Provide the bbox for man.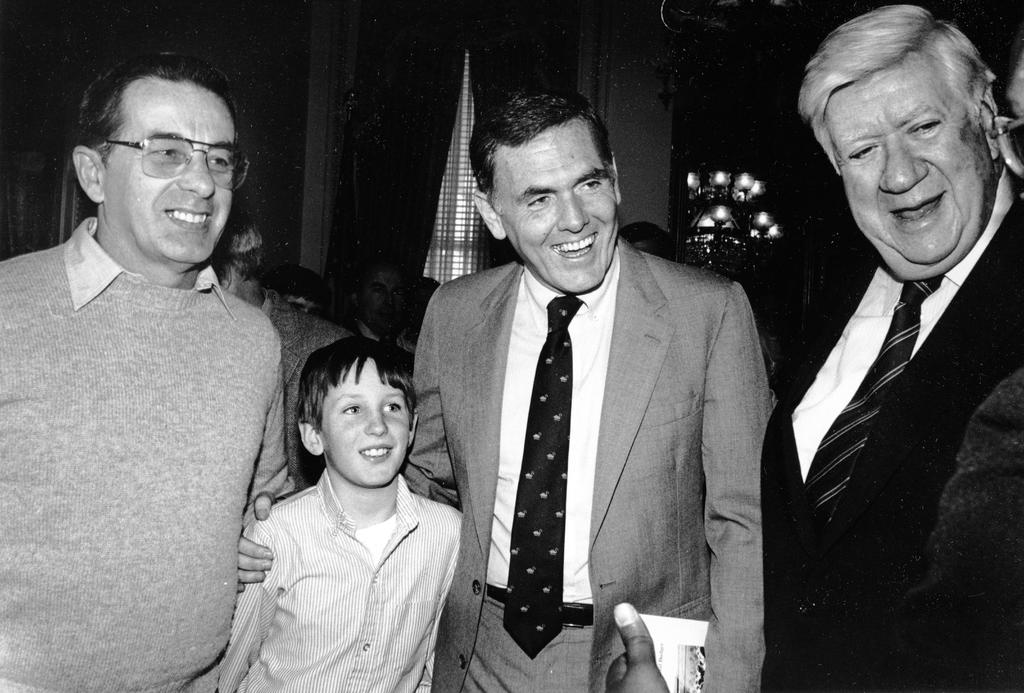
x1=0 y1=53 x2=296 y2=692.
